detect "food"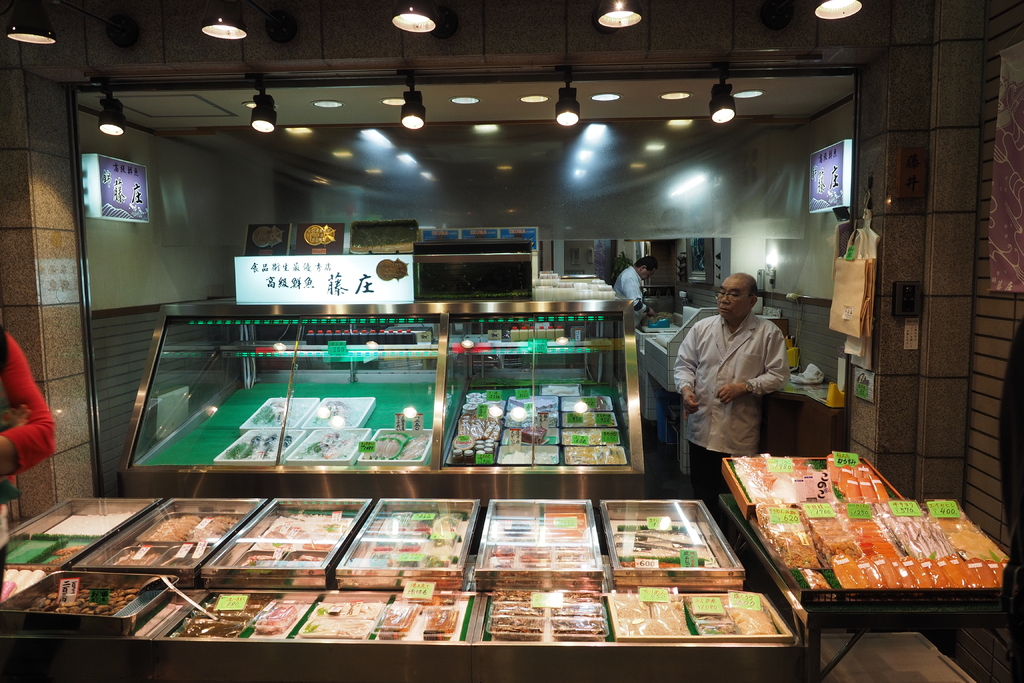
crop(180, 593, 273, 638)
